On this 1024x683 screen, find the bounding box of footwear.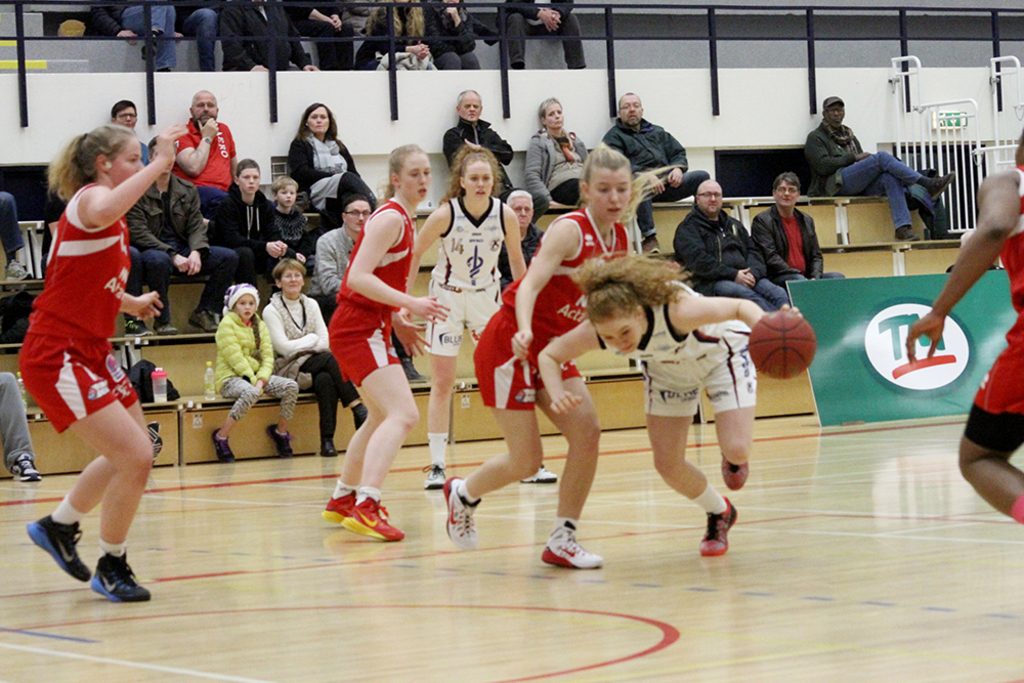
Bounding box: locate(263, 422, 298, 459).
